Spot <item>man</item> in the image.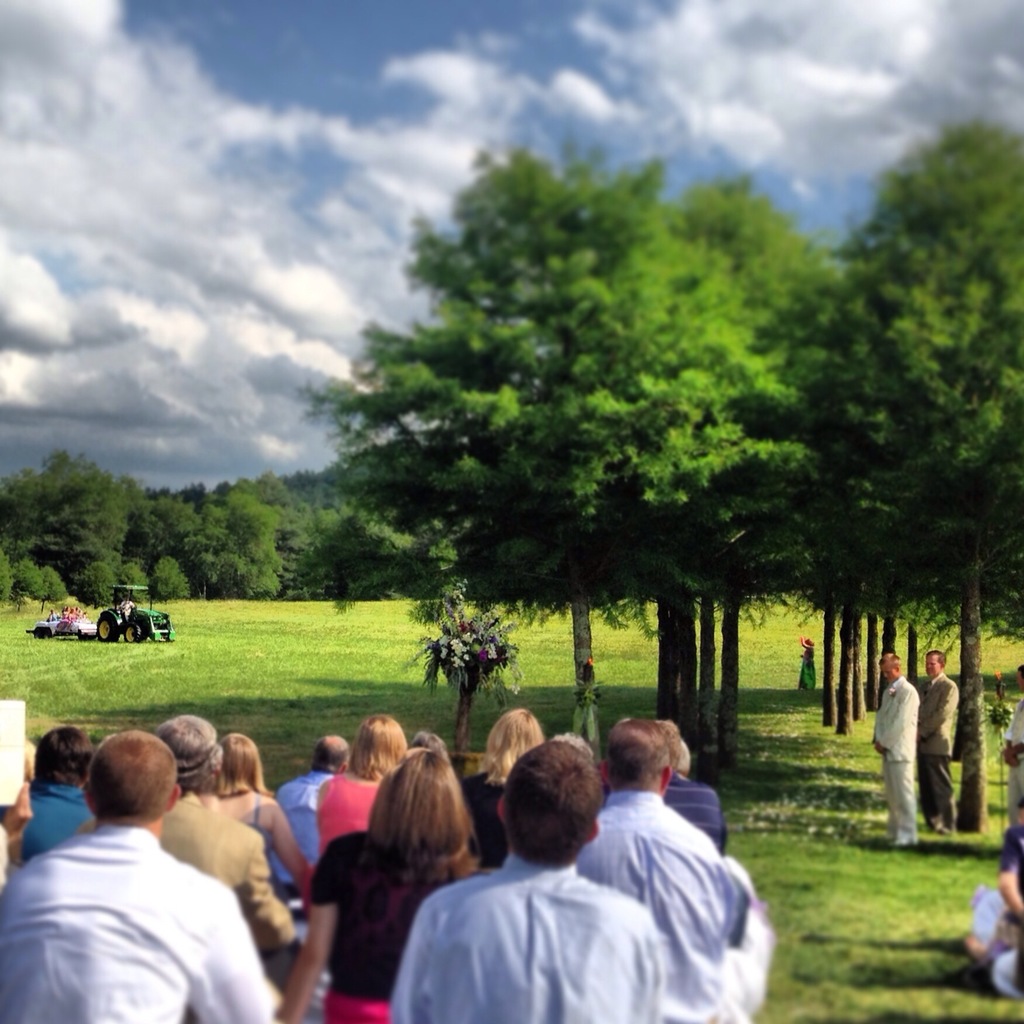
<item>man</item> found at left=0, top=733, right=290, bottom=1023.
